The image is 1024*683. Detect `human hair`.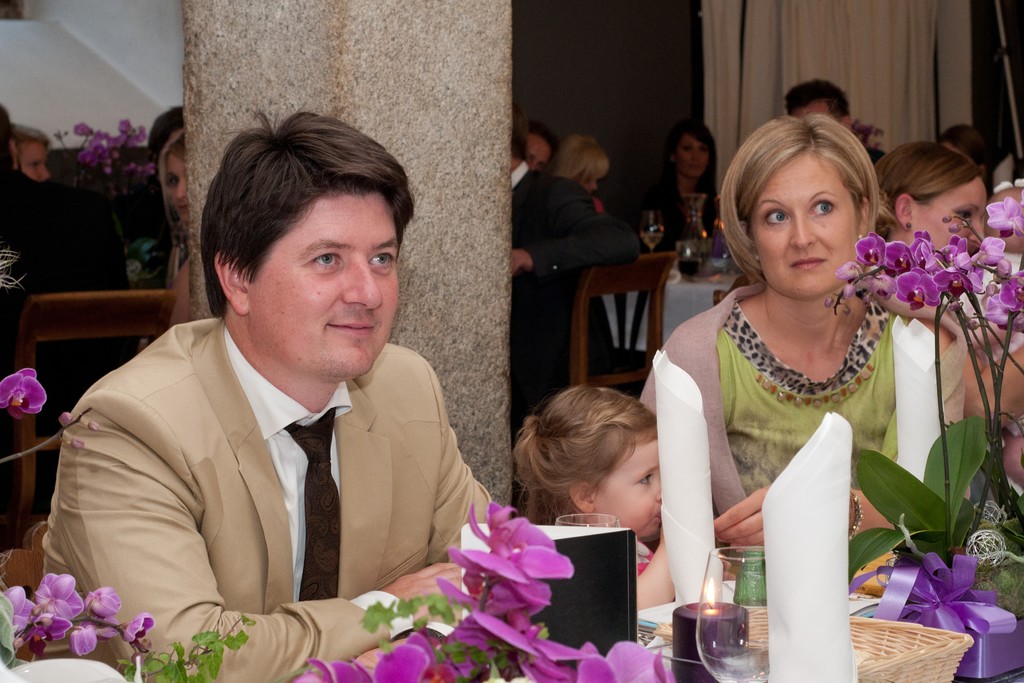
Detection: 880:140:984:236.
